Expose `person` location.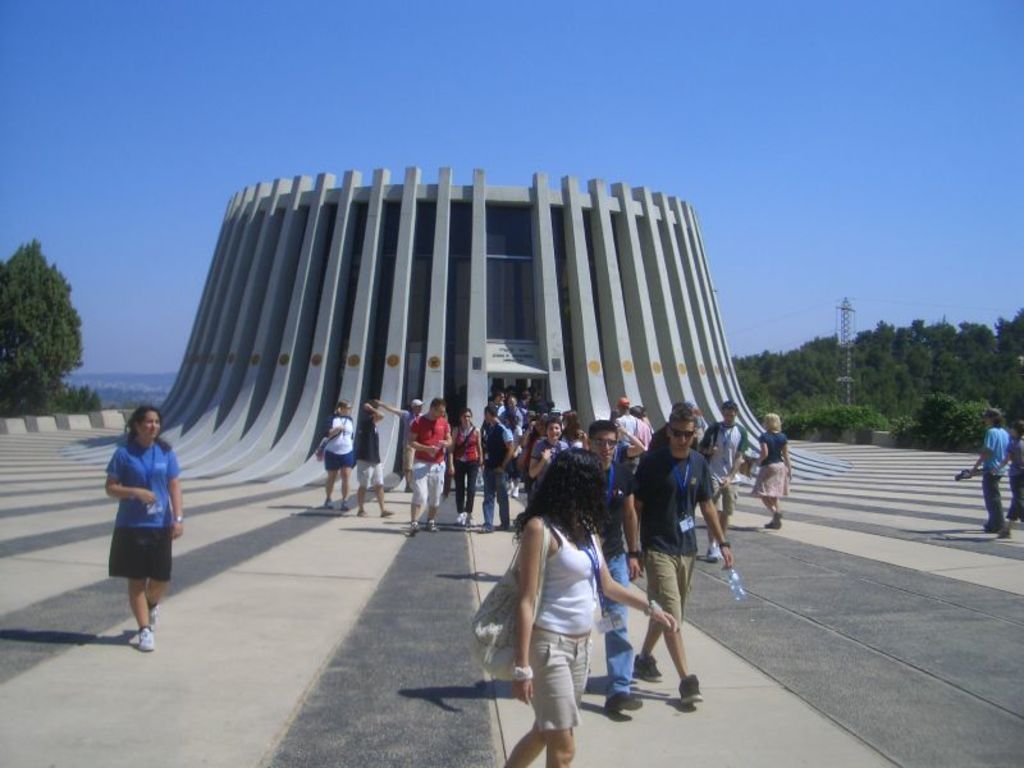
Exposed at region(1006, 421, 1023, 536).
